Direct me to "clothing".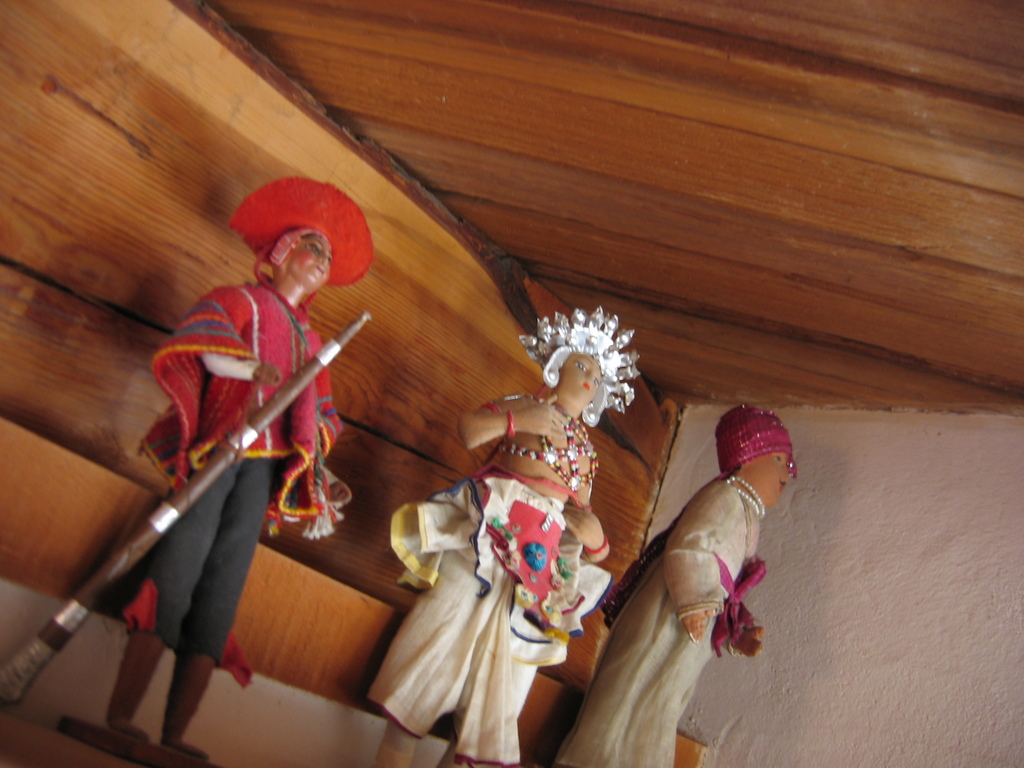
Direction: select_region(364, 479, 607, 767).
